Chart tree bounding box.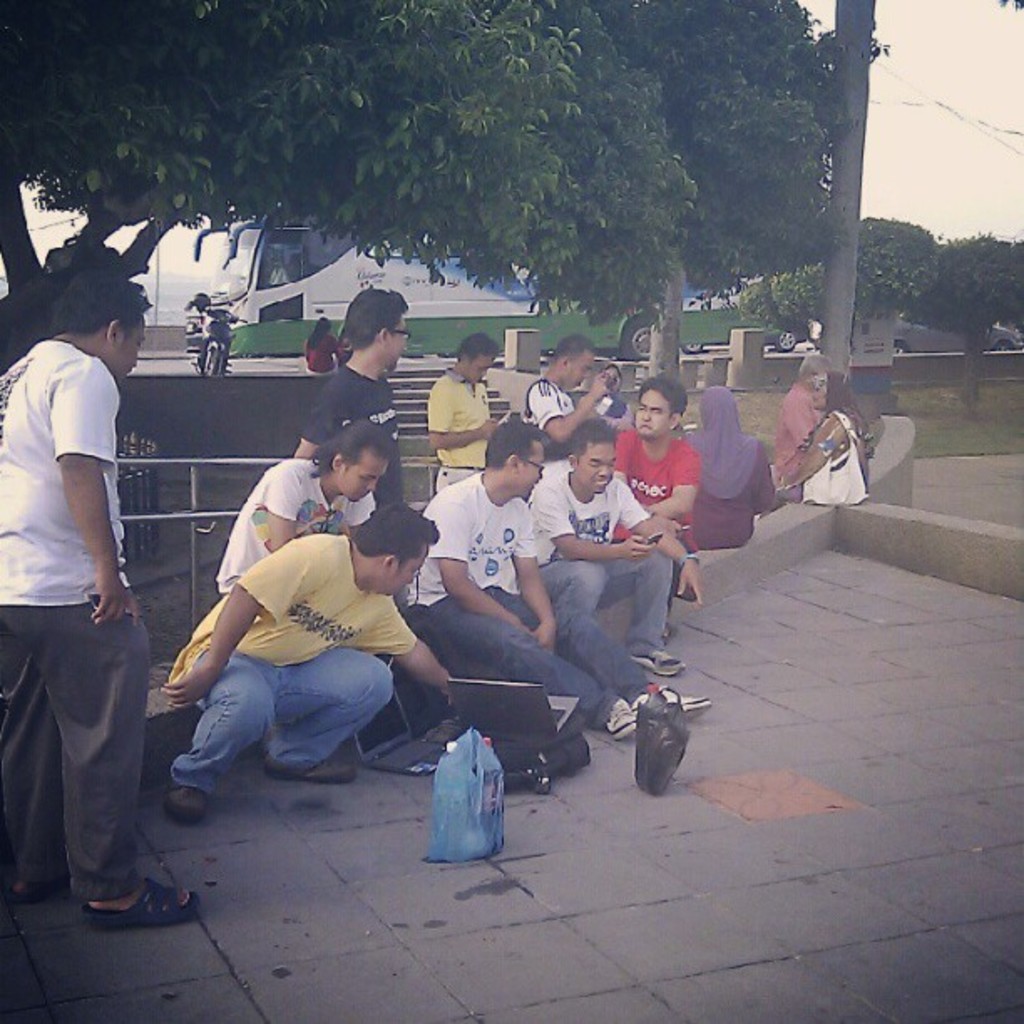
Charted: (left=562, top=0, right=882, bottom=393).
